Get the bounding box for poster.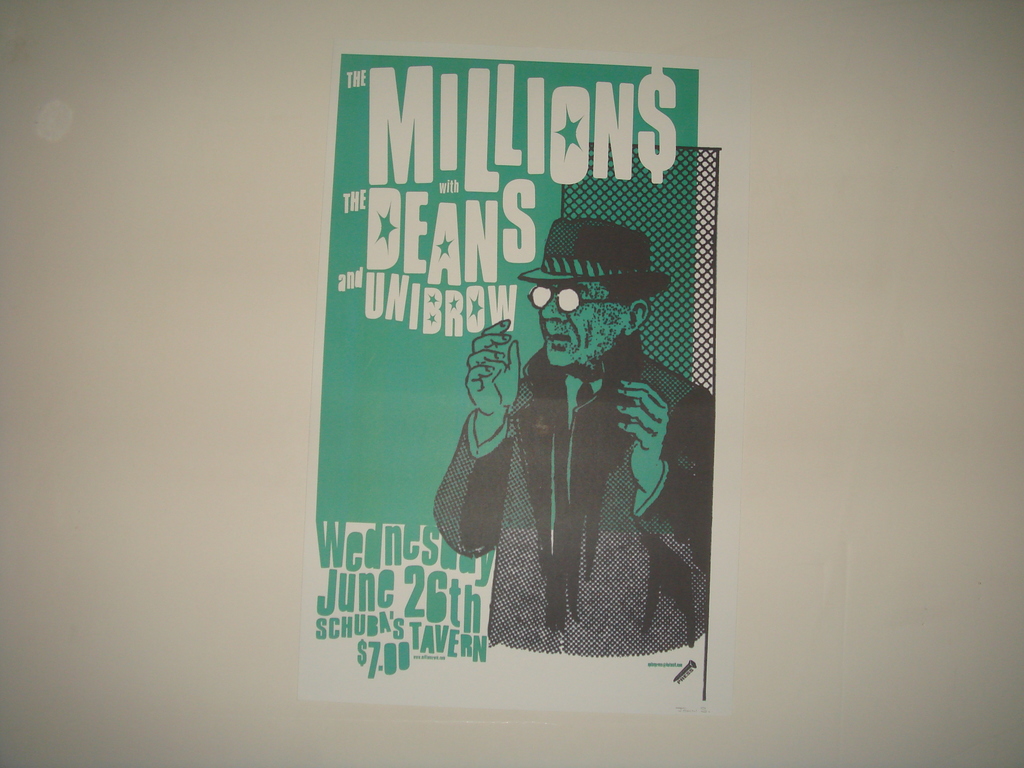
rect(300, 35, 748, 718).
